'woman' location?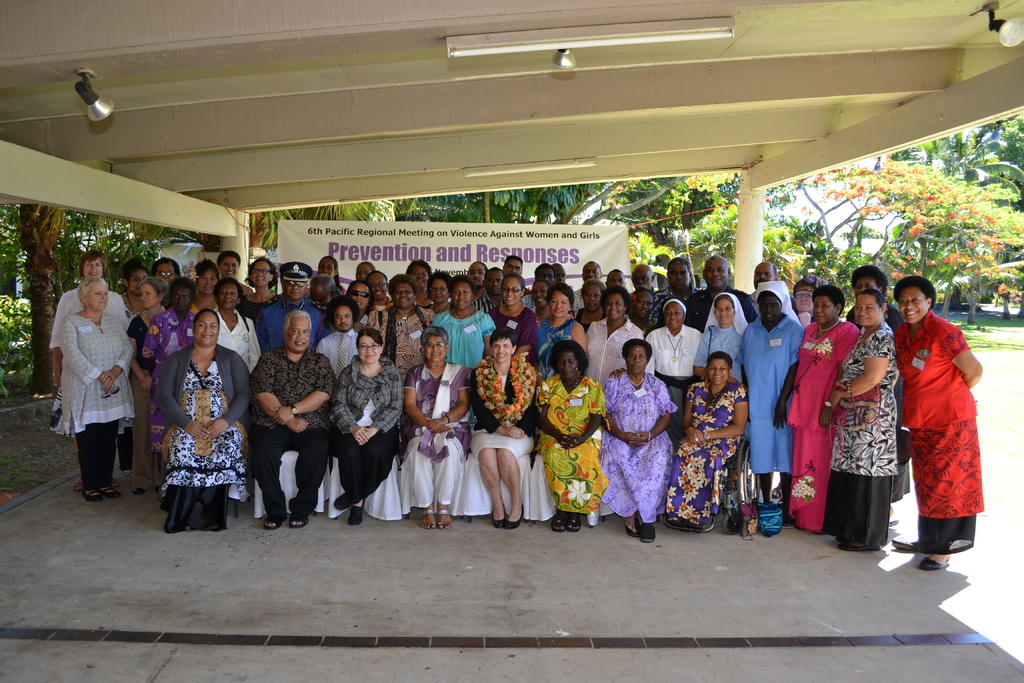
821/289/911/549
